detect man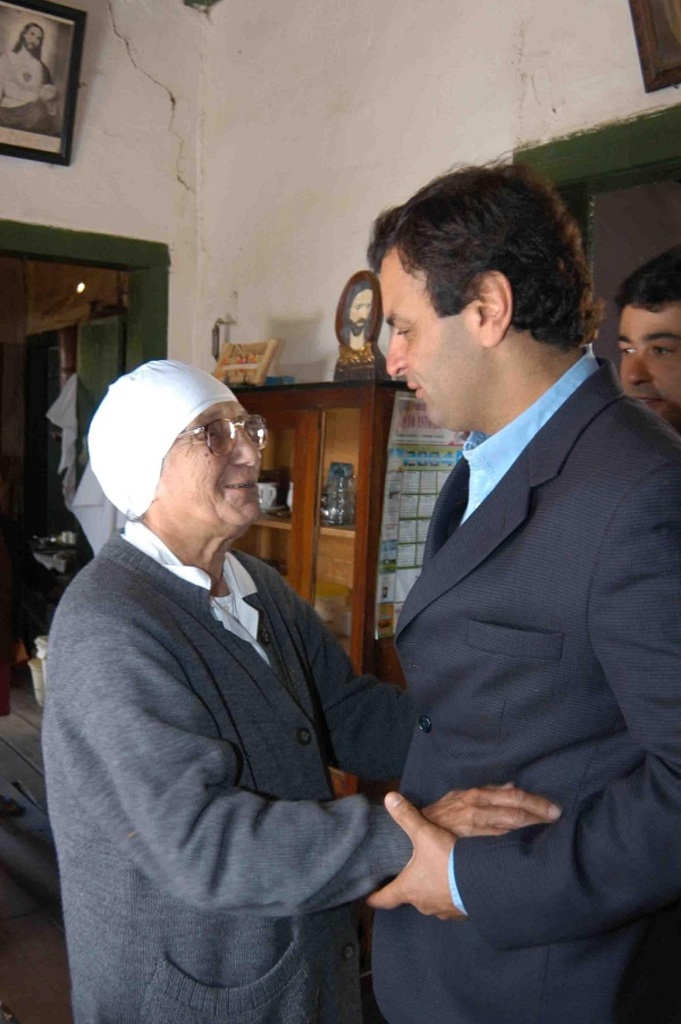
342 276 372 351
